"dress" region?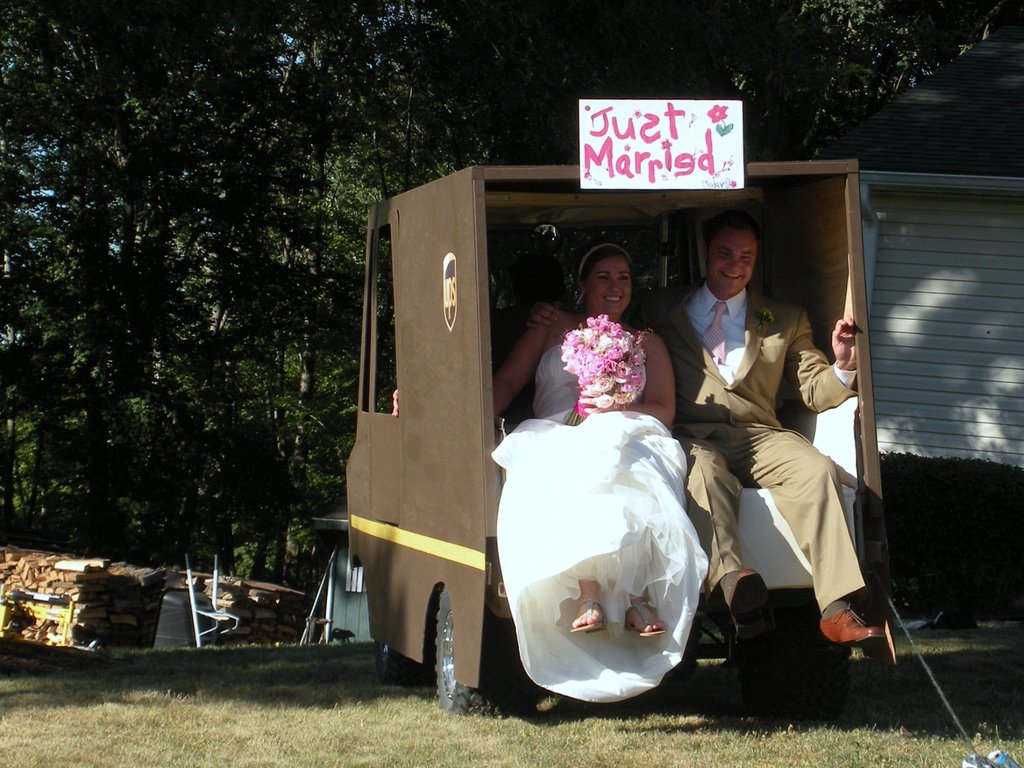
x1=484 y1=345 x2=708 y2=703
